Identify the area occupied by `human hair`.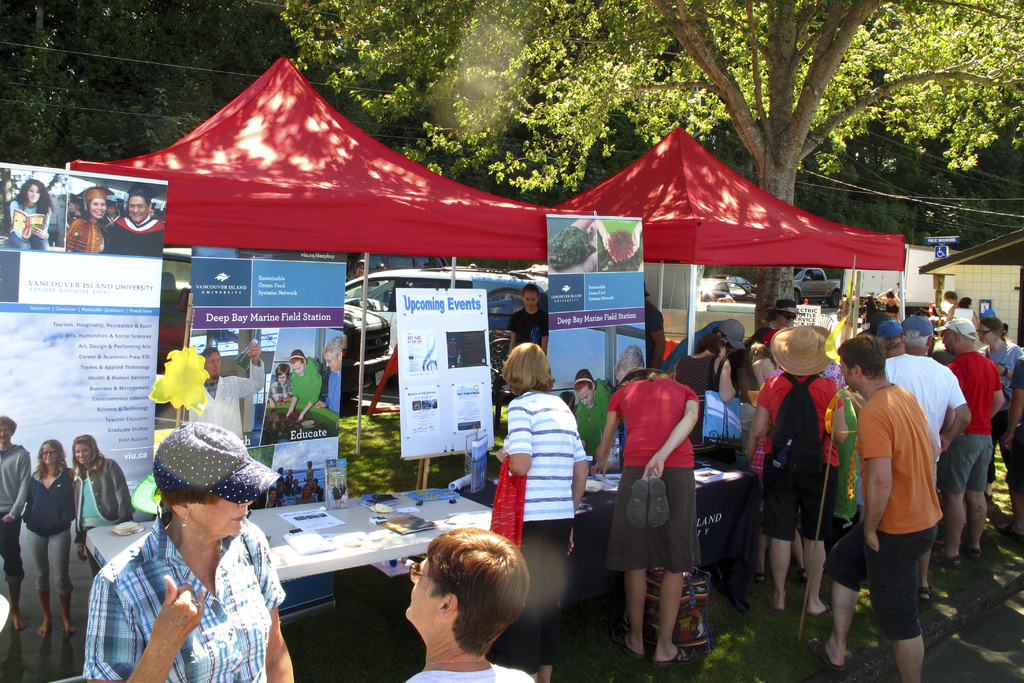
Area: 275 361 291 377.
